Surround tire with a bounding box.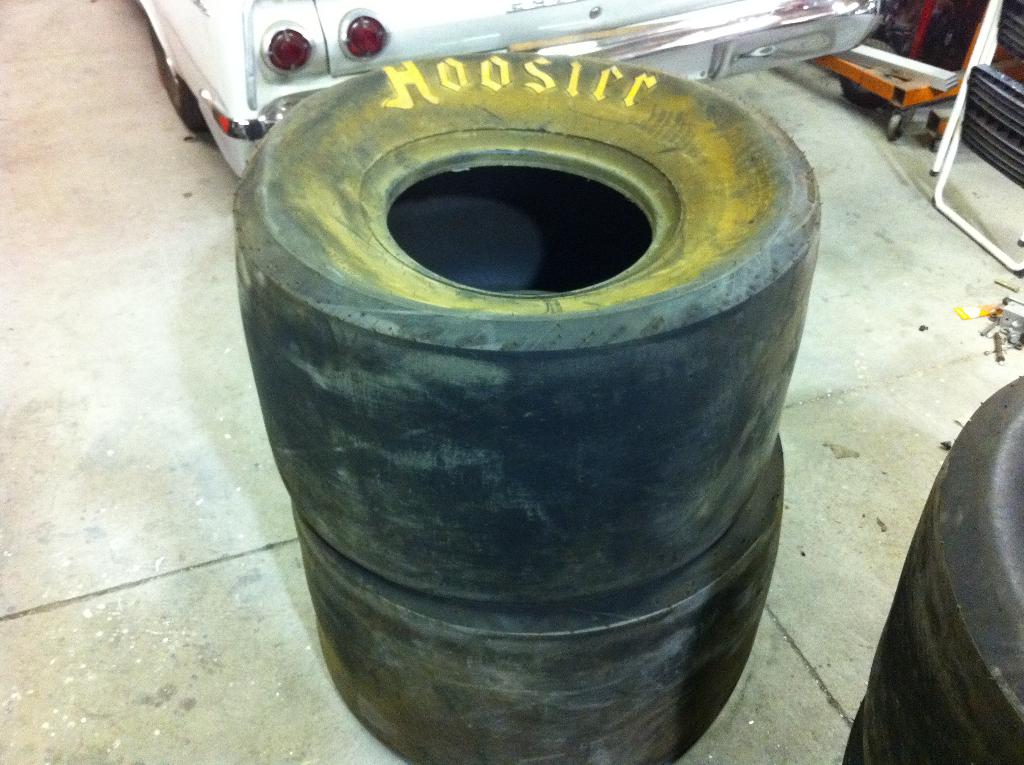
[864,371,1023,764].
